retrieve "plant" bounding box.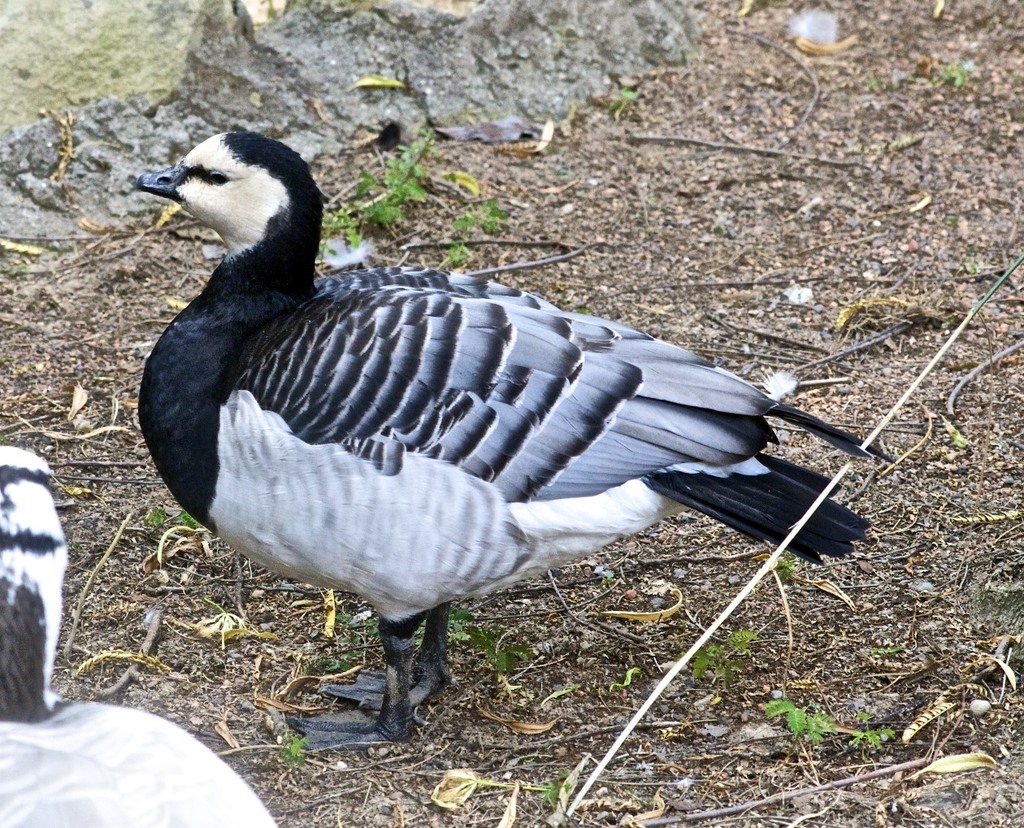
Bounding box: region(614, 84, 648, 112).
